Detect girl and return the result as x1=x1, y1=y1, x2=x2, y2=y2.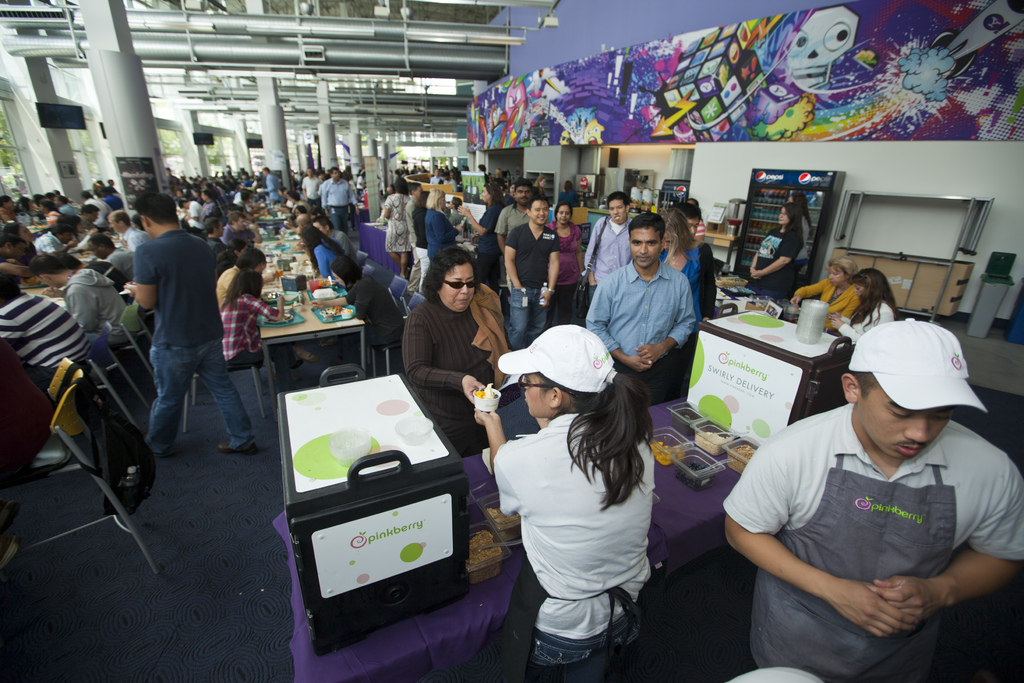
x1=827, y1=267, x2=903, y2=353.
